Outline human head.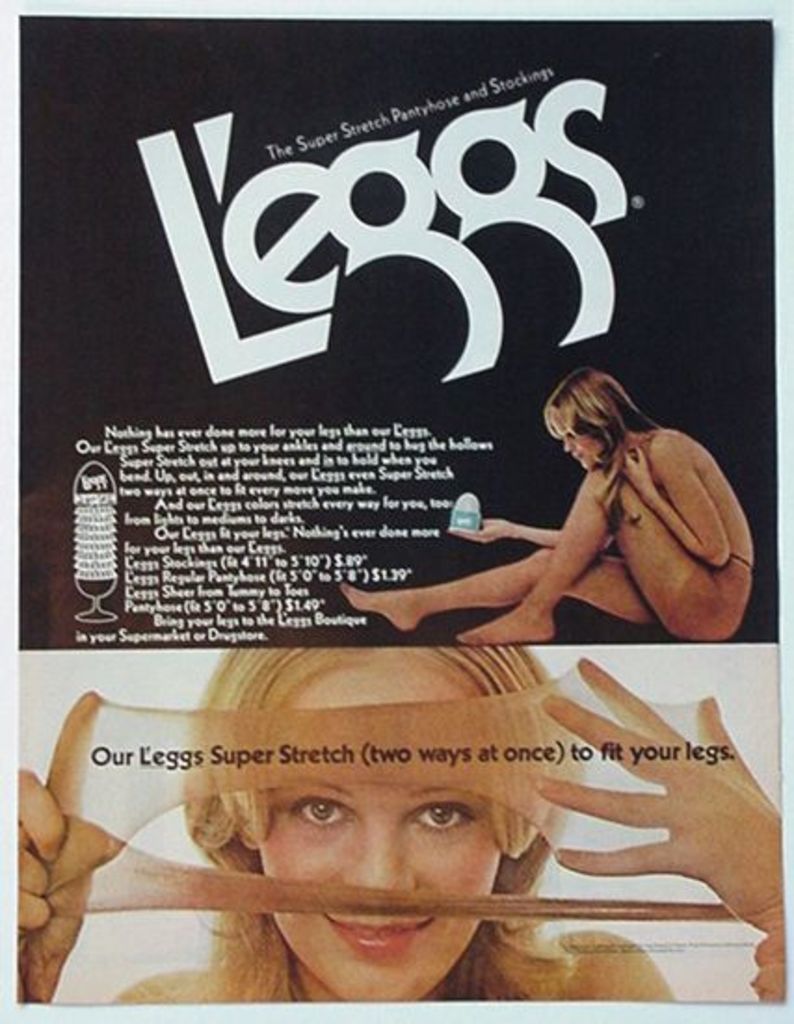
Outline: bbox(543, 361, 630, 474).
